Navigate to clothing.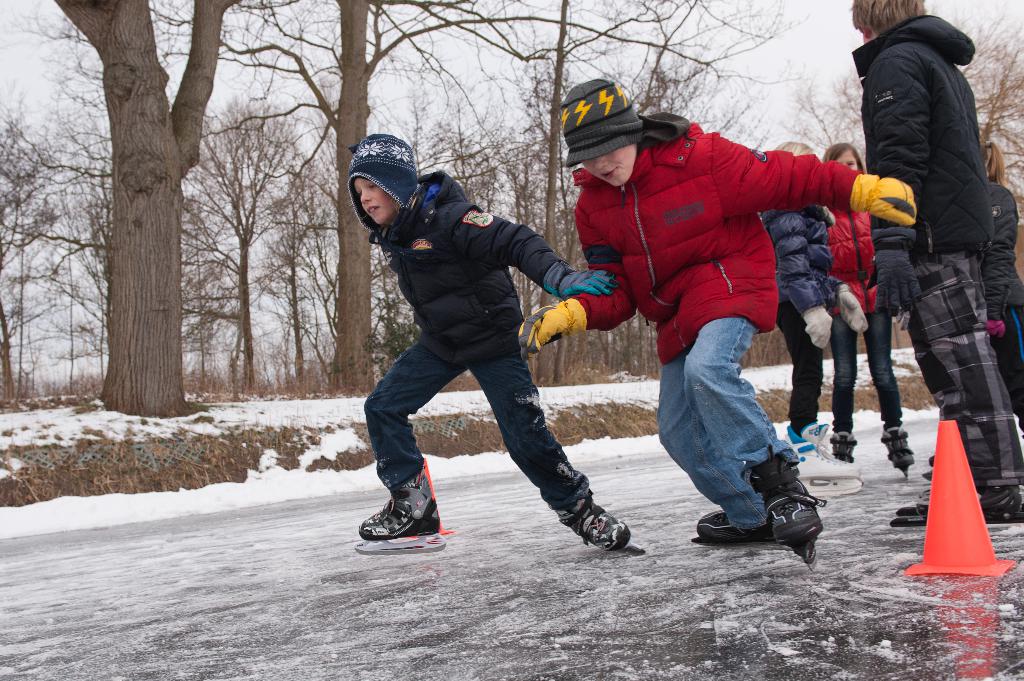
Navigation target: (x1=768, y1=199, x2=857, y2=447).
